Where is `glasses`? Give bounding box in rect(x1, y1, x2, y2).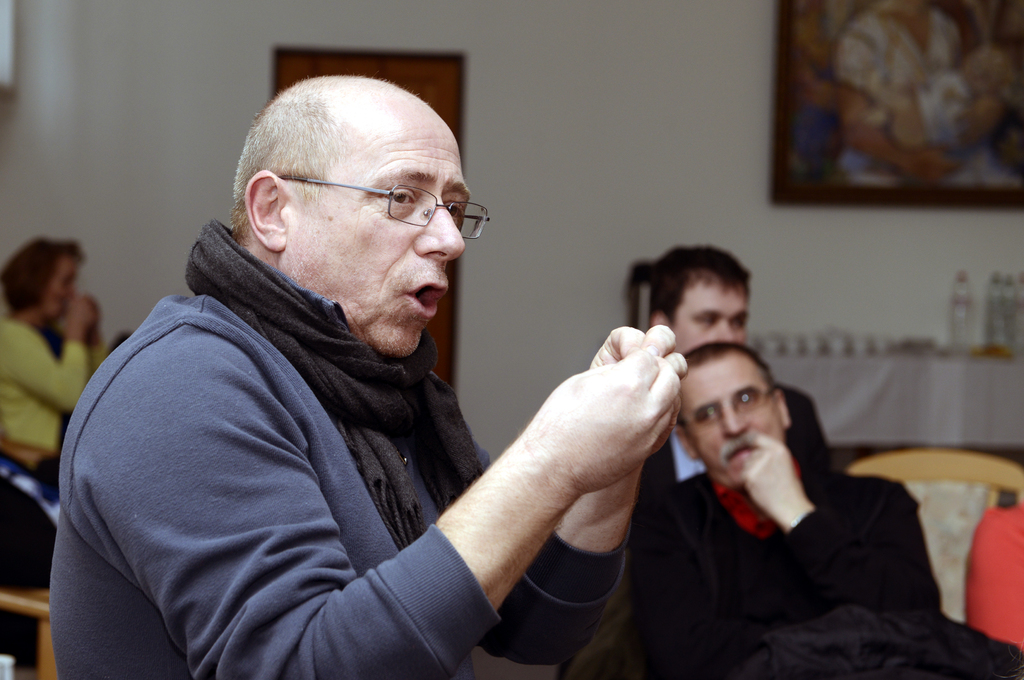
rect(280, 170, 495, 232).
